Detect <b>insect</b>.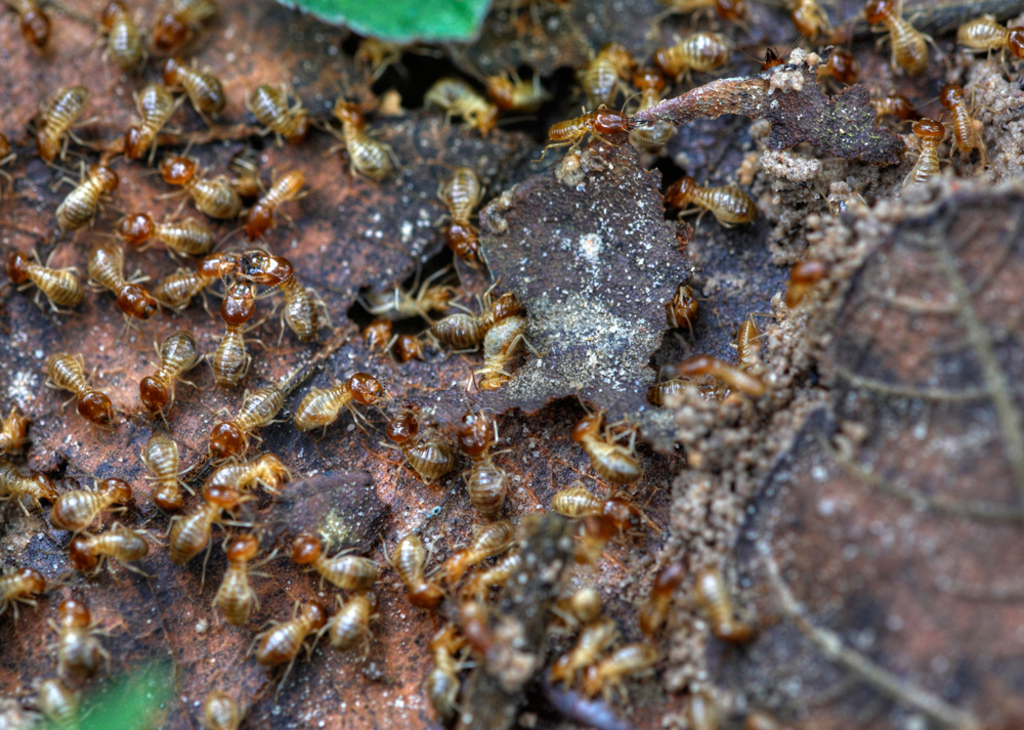
Detected at BBox(204, 391, 287, 447).
